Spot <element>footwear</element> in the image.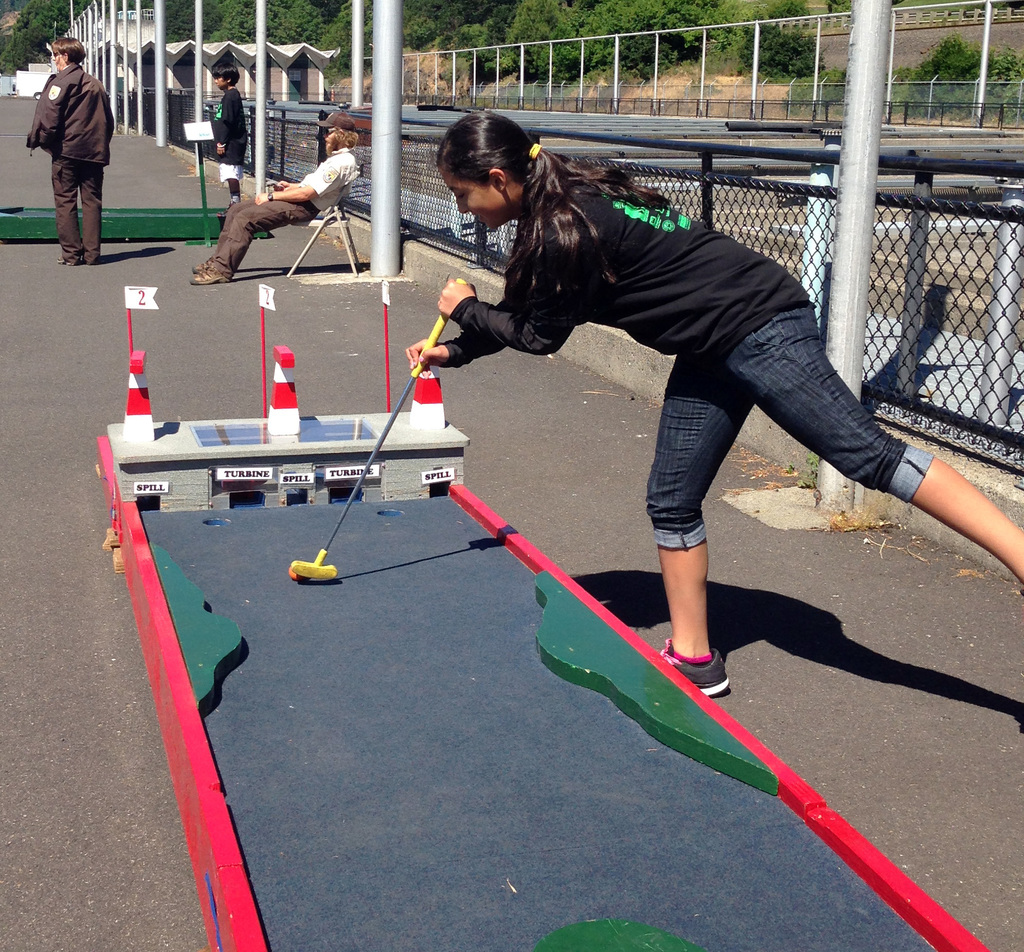
<element>footwear</element> found at {"x1": 652, "y1": 641, "x2": 734, "y2": 692}.
